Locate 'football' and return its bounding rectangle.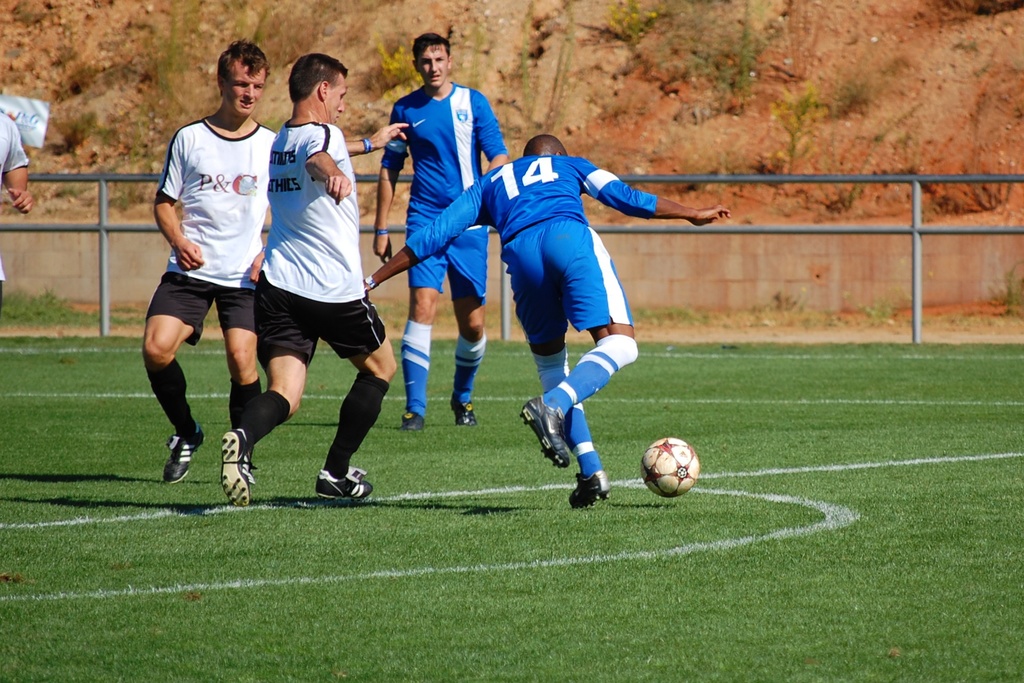
rect(644, 435, 704, 498).
